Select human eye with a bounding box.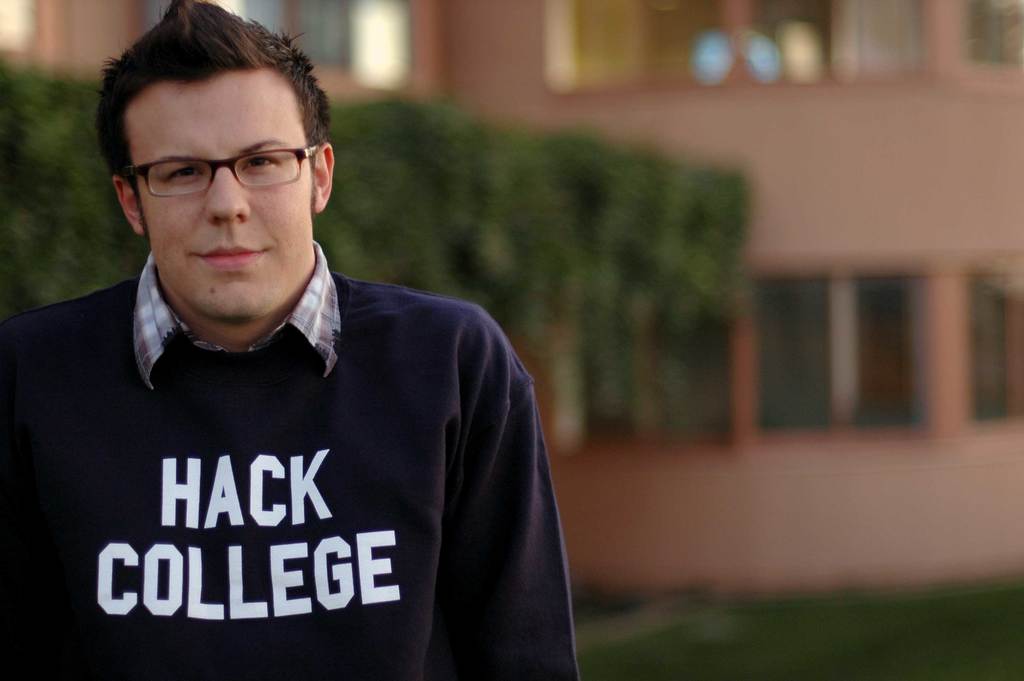
(x1=241, y1=148, x2=280, y2=172).
